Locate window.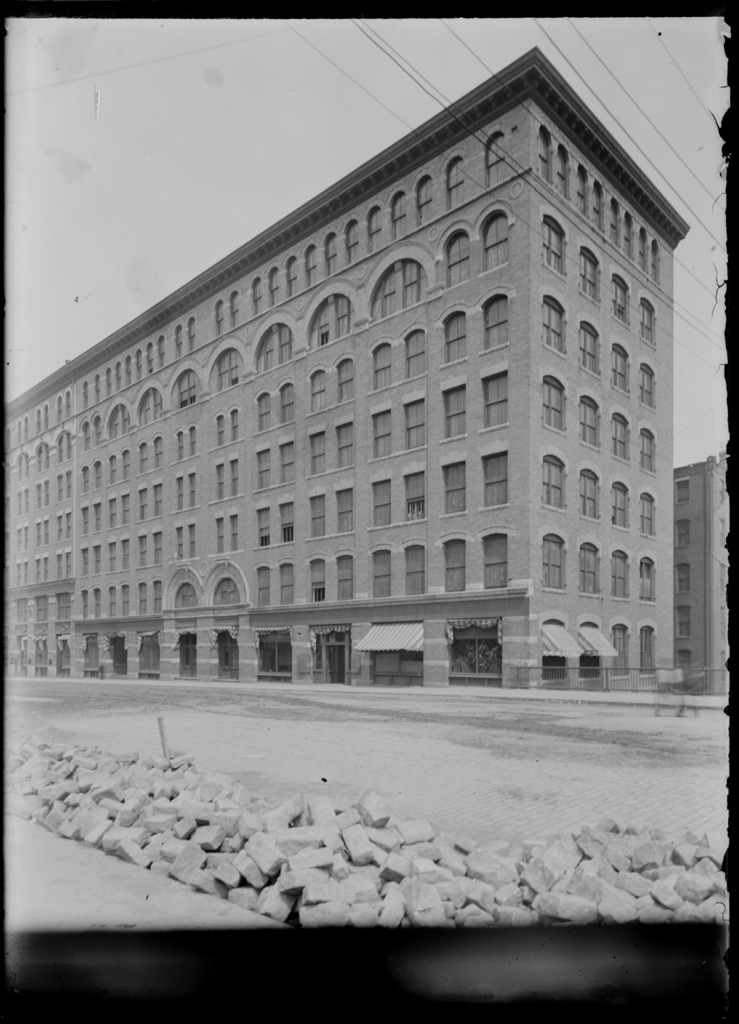
Bounding box: pyautogui.locateOnScreen(80, 547, 89, 575).
